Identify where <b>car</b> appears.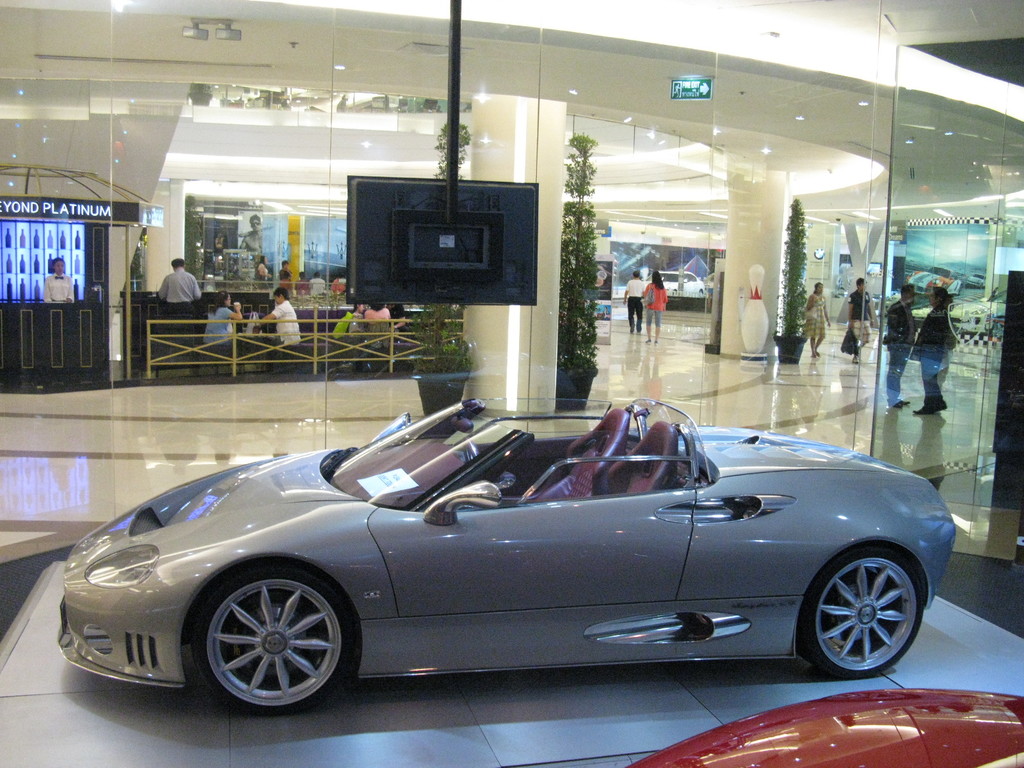
Appears at bbox(643, 270, 705, 299).
